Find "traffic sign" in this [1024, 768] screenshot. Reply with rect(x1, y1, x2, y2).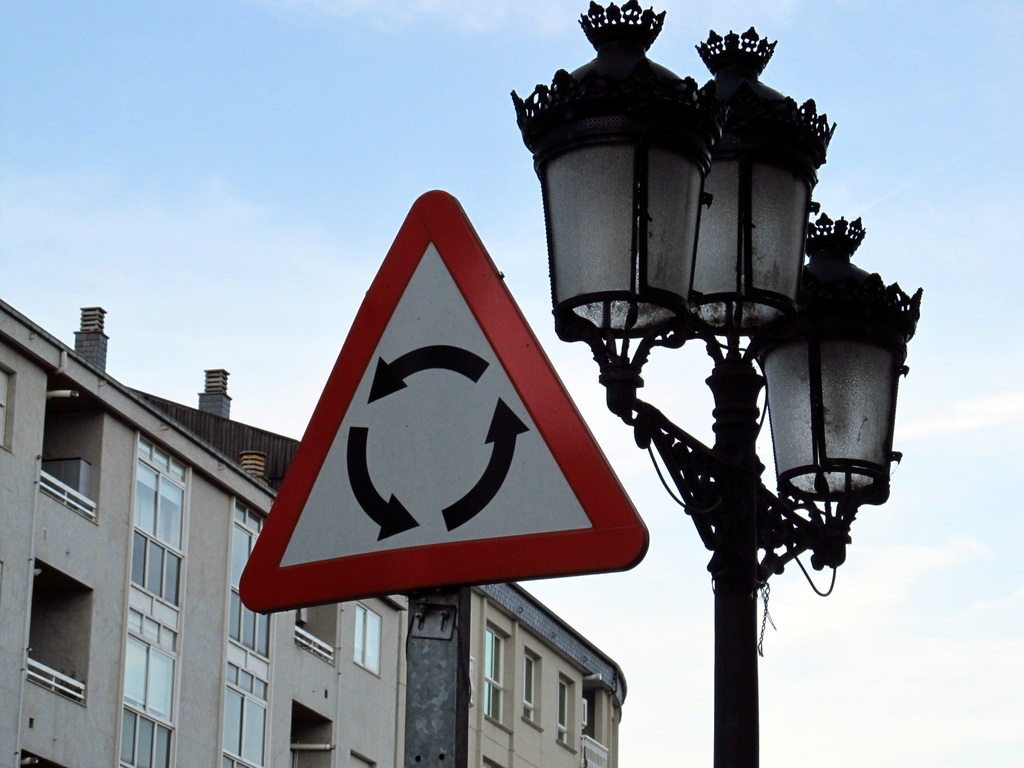
rect(236, 186, 649, 611).
